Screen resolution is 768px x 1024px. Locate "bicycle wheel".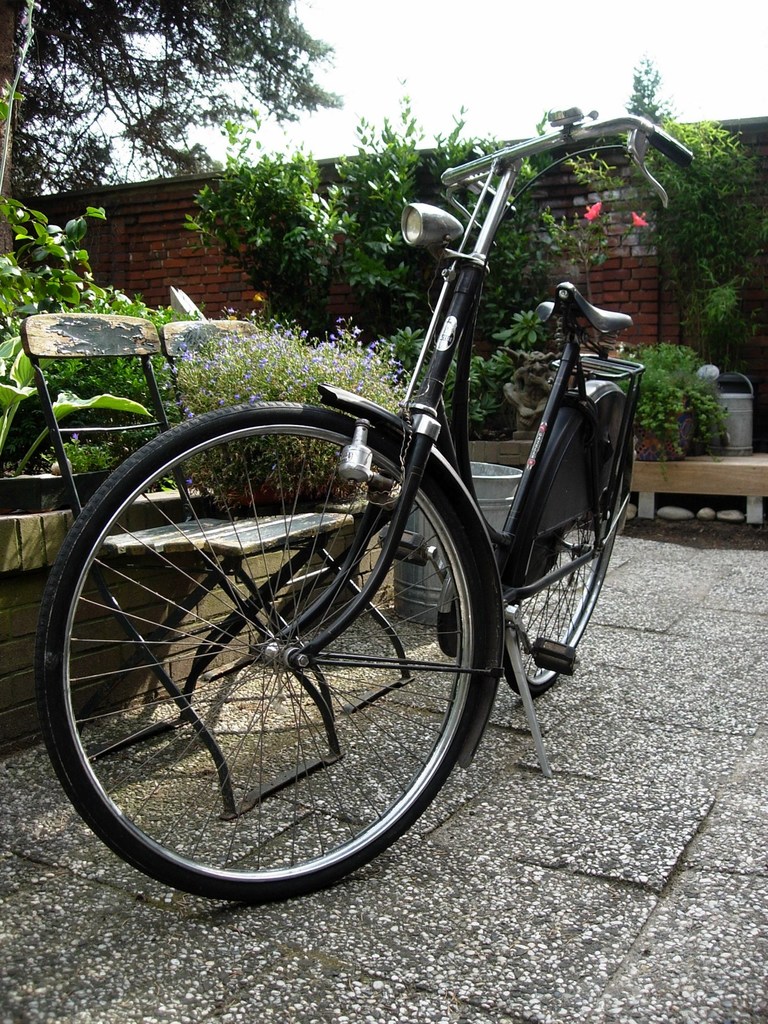
<region>33, 389, 495, 911</region>.
